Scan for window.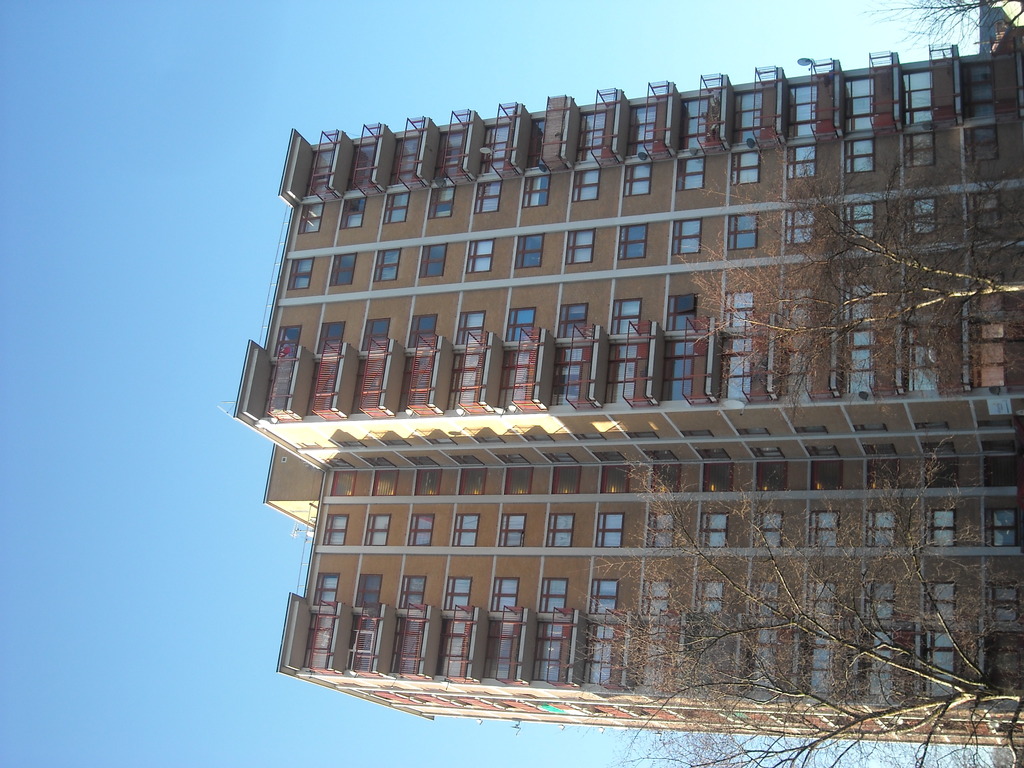
Scan result: crop(554, 462, 582, 494).
